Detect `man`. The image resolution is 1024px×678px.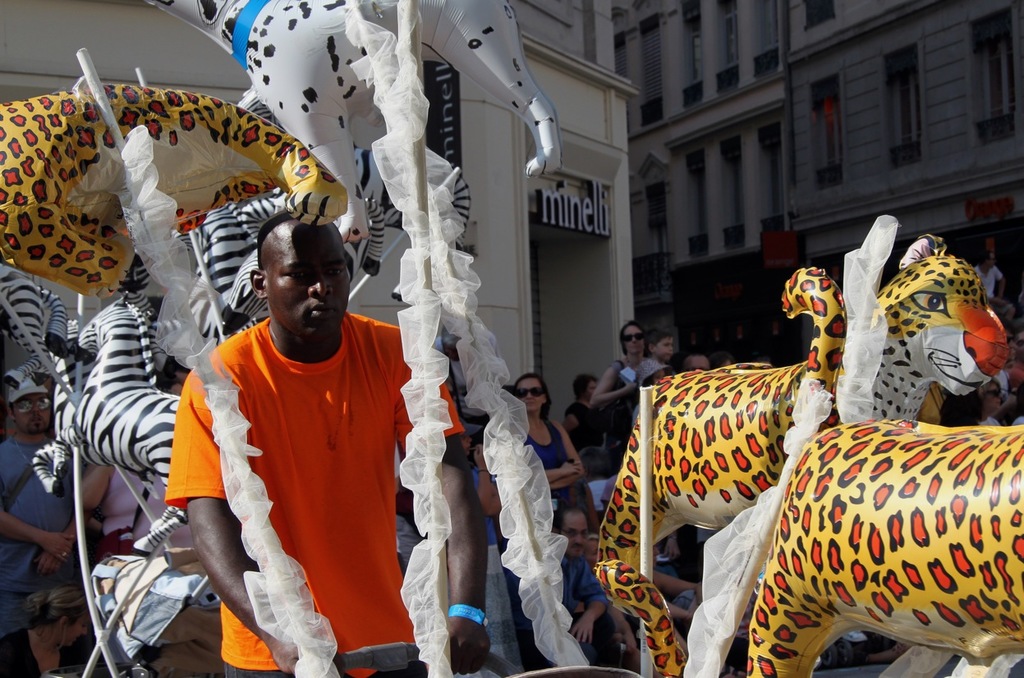
[left=0, top=373, right=93, bottom=641].
